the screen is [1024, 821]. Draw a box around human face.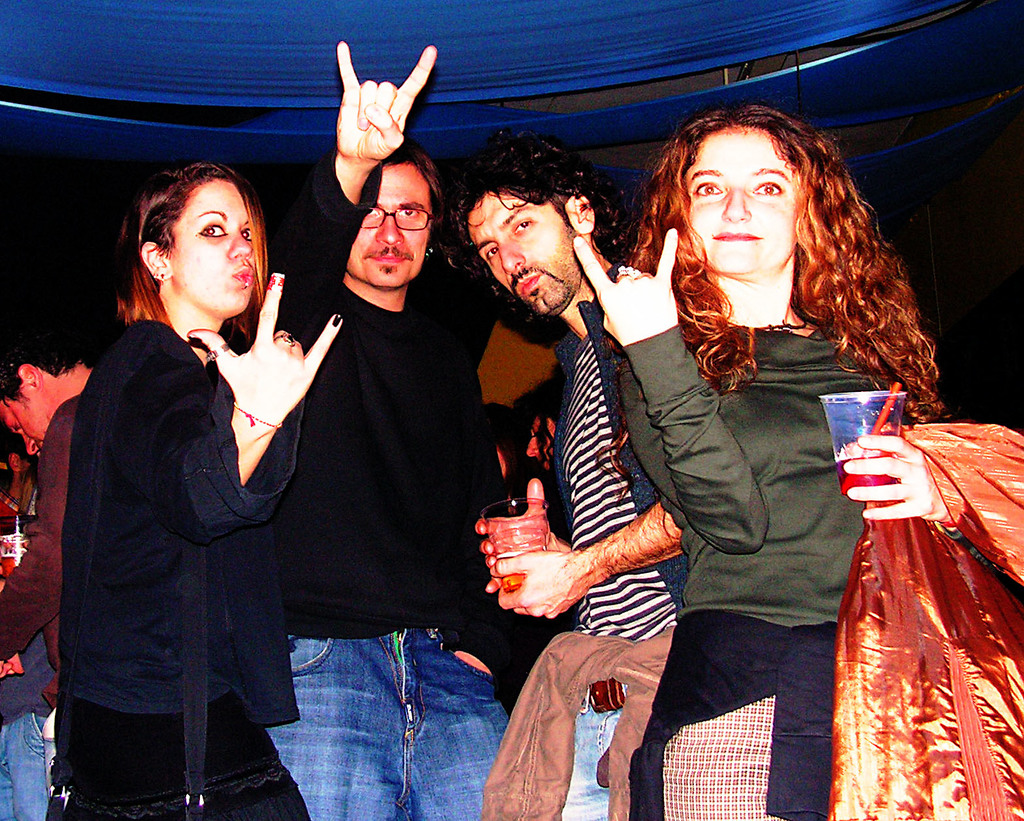
l=165, t=173, r=263, b=314.
